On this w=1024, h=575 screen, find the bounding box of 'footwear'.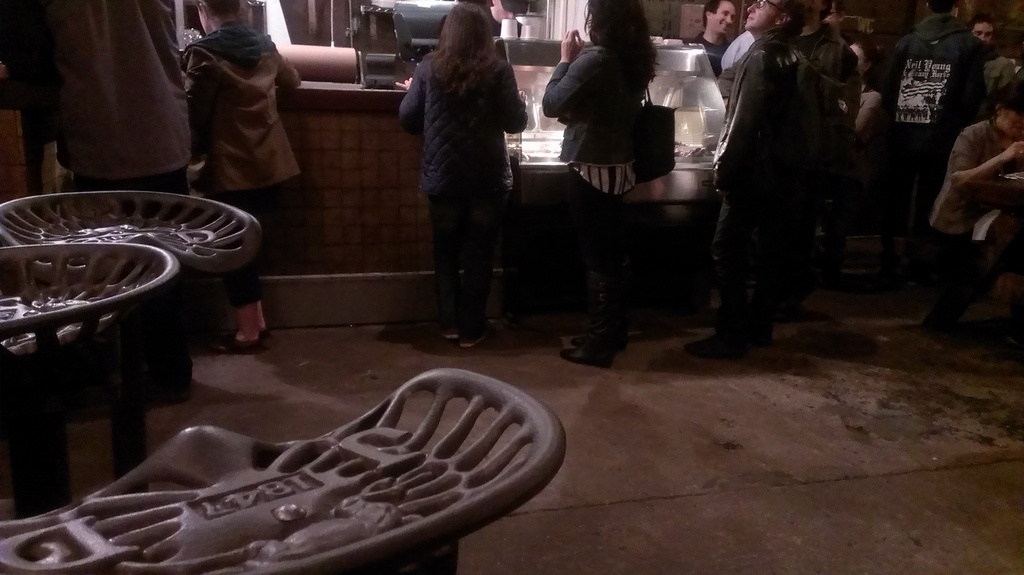
Bounding box: 458:334:487:348.
